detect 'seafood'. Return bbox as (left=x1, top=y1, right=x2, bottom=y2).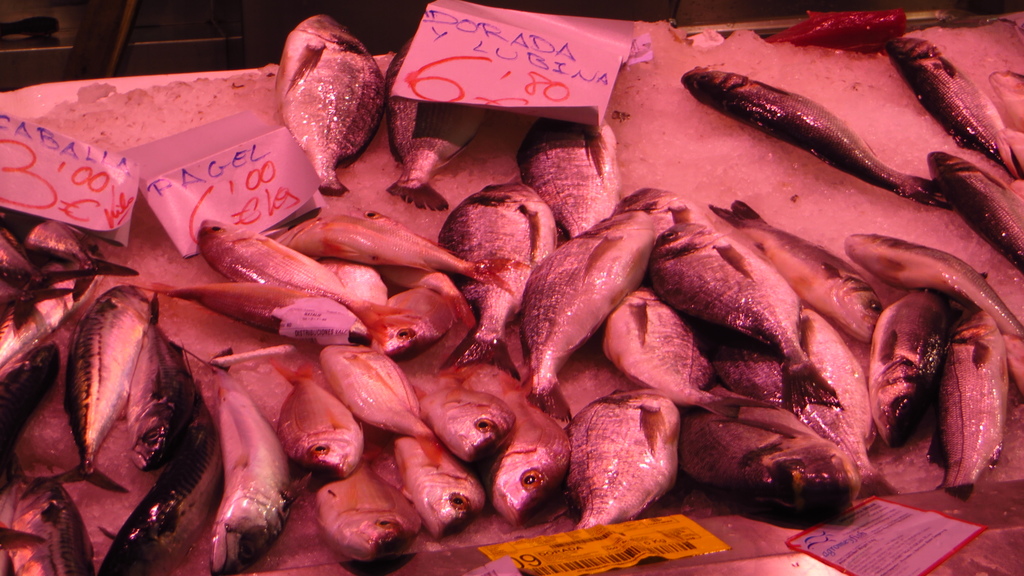
(left=884, top=35, right=1023, bottom=180).
